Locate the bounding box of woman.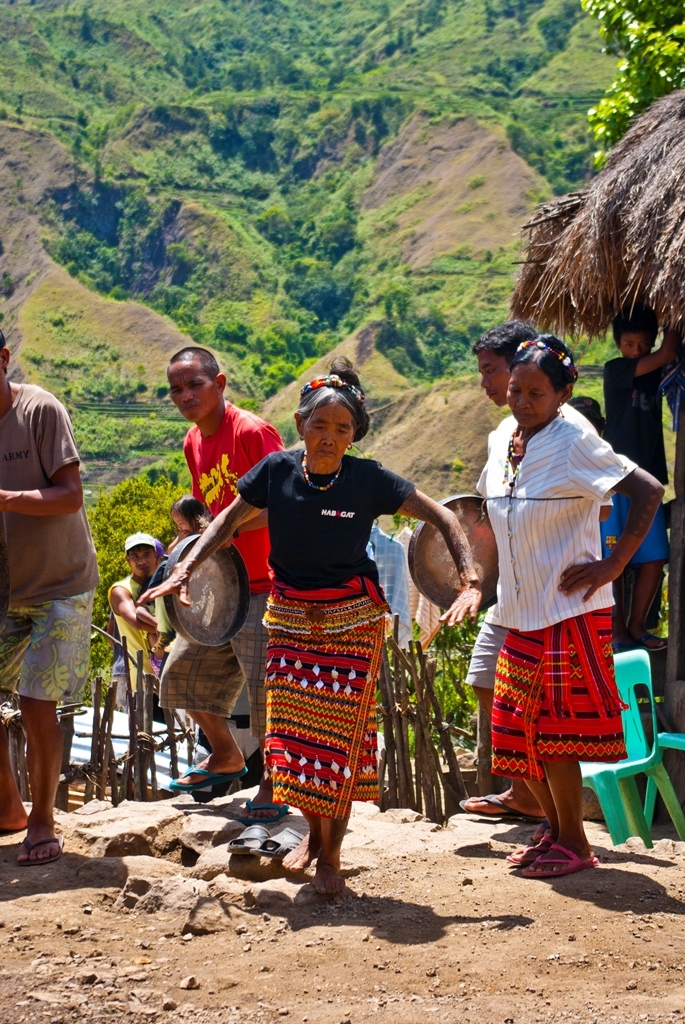
Bounding box: (left=453, top=376, right=658, bottom=855).
